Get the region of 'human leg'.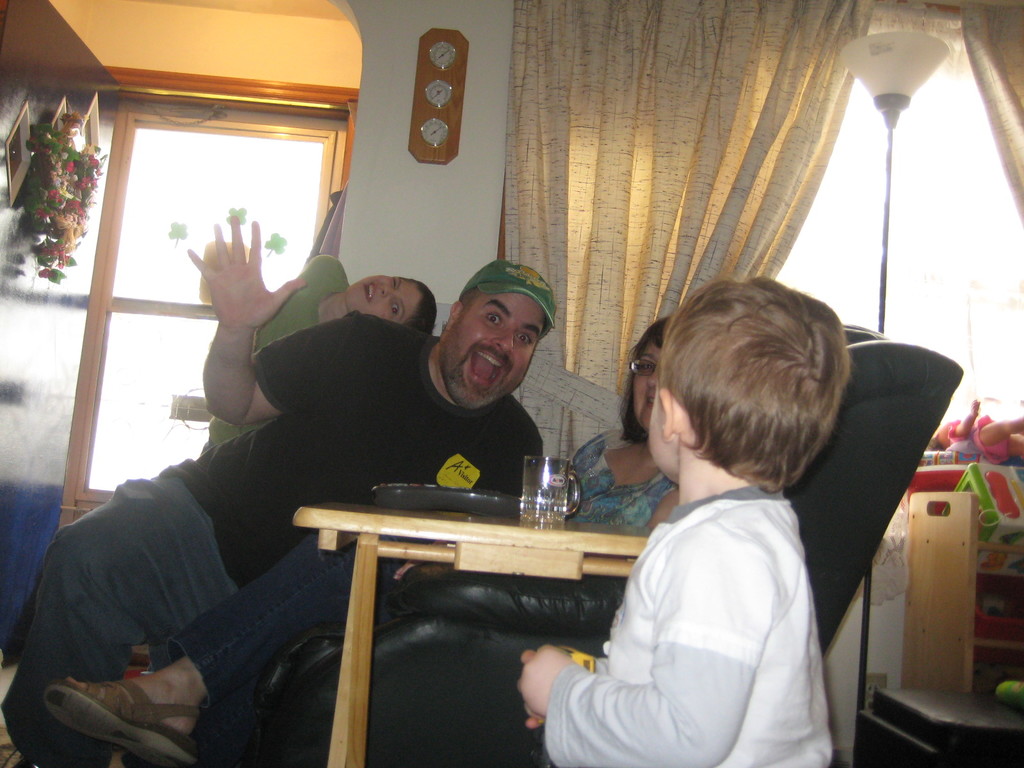
[0,461,241,767].
